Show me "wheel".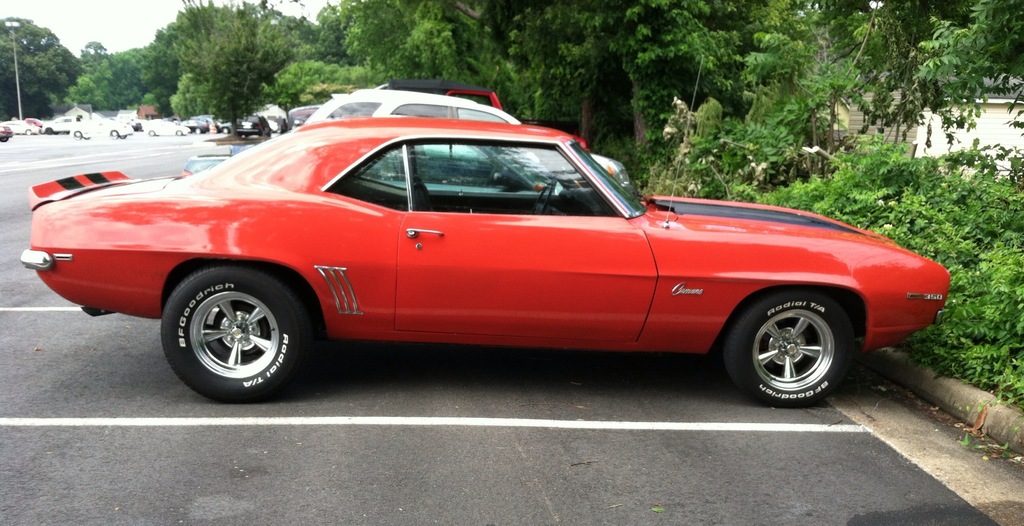
"wheel" is here: box(161, 268, 299, 380).
